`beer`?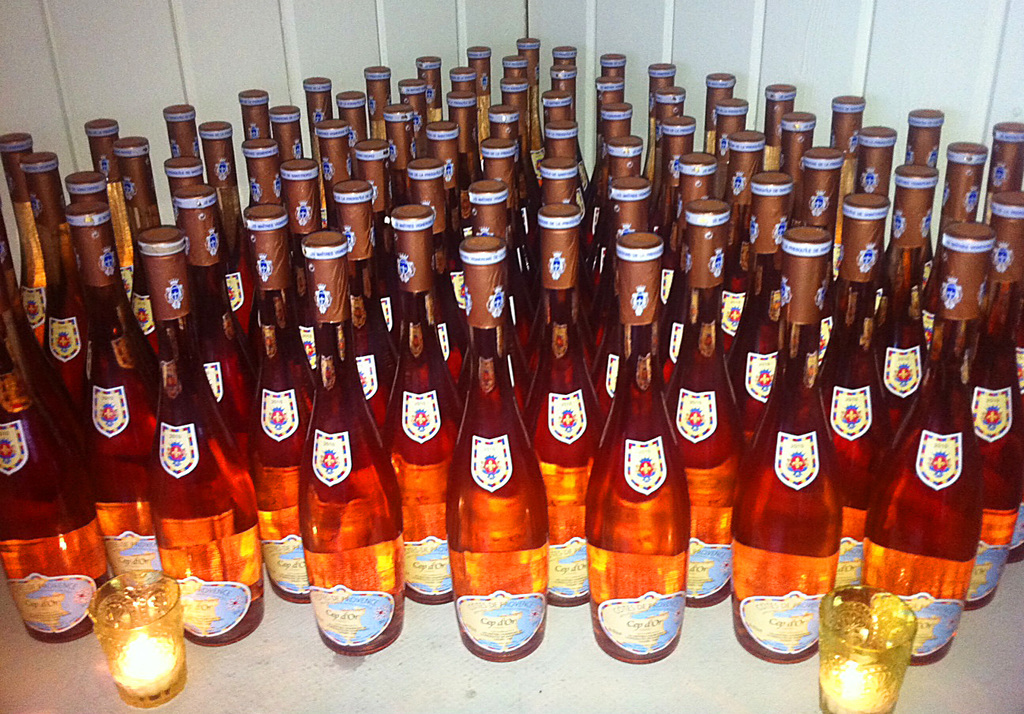
288:225:421:654
